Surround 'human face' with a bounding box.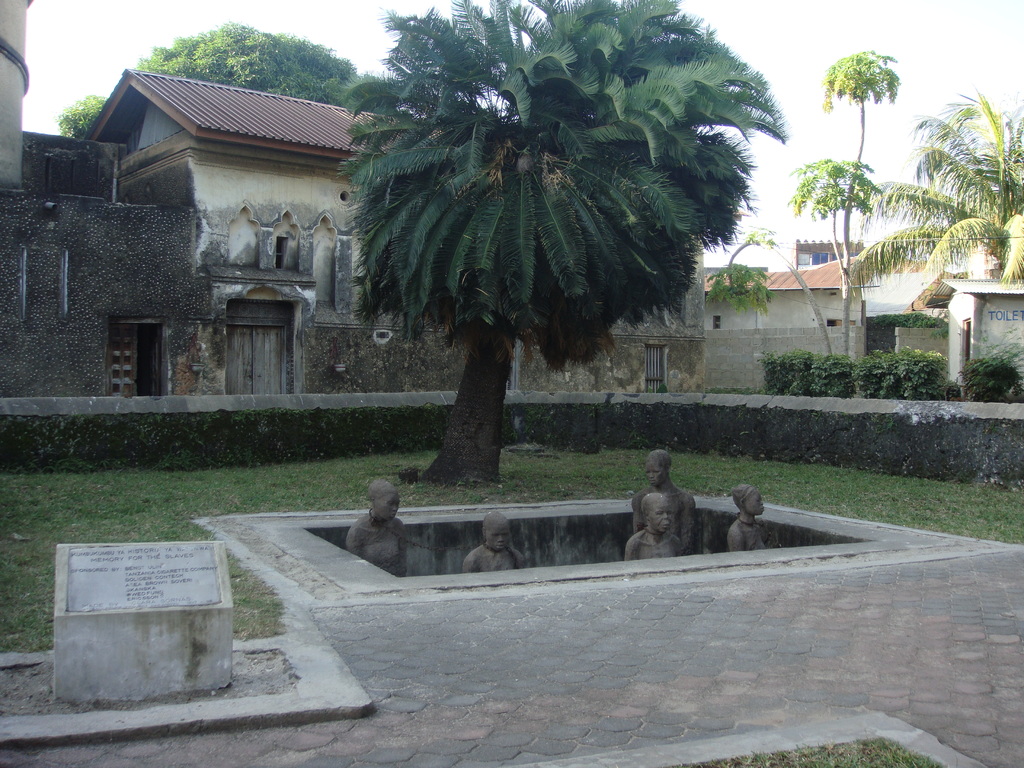
x1=650, y1=503, x2=676, y2=535.
